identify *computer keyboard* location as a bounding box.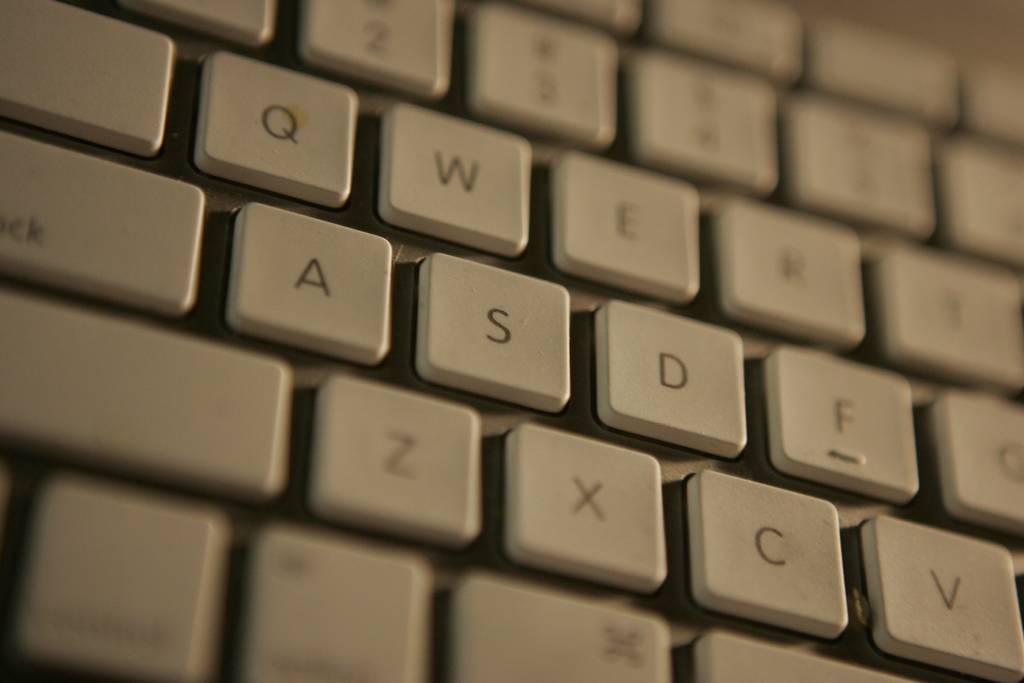
[left=0, top=0, right=1023, bottom=682].
